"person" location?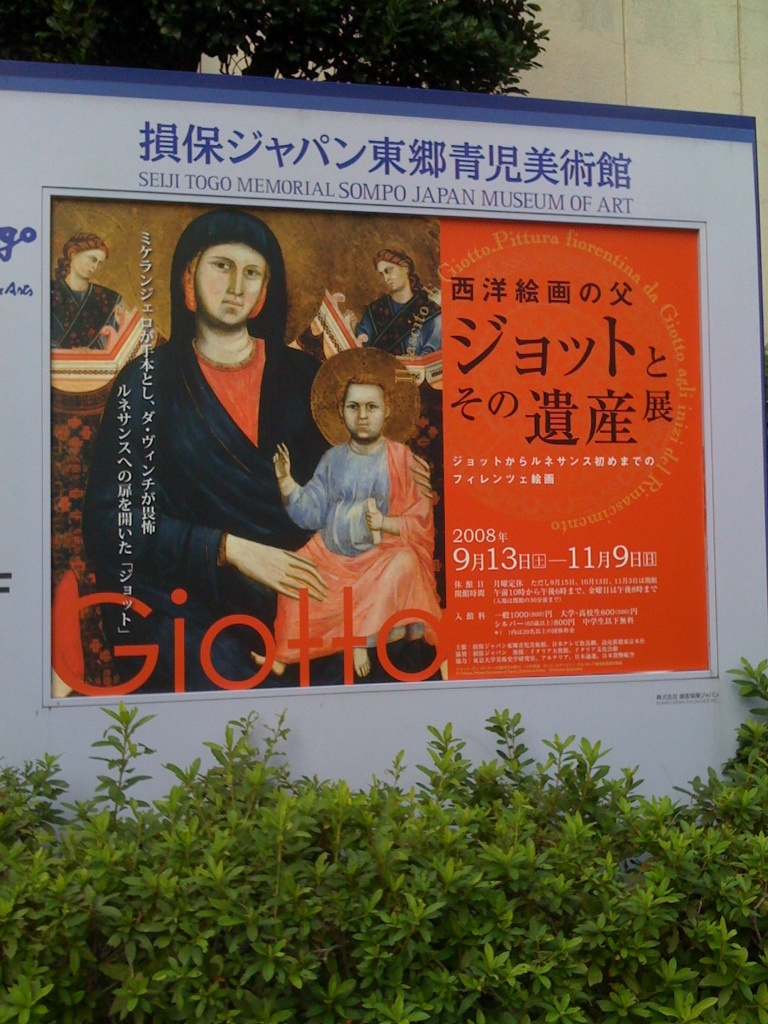
x1=244 y1=304 x2=430 y2=677
